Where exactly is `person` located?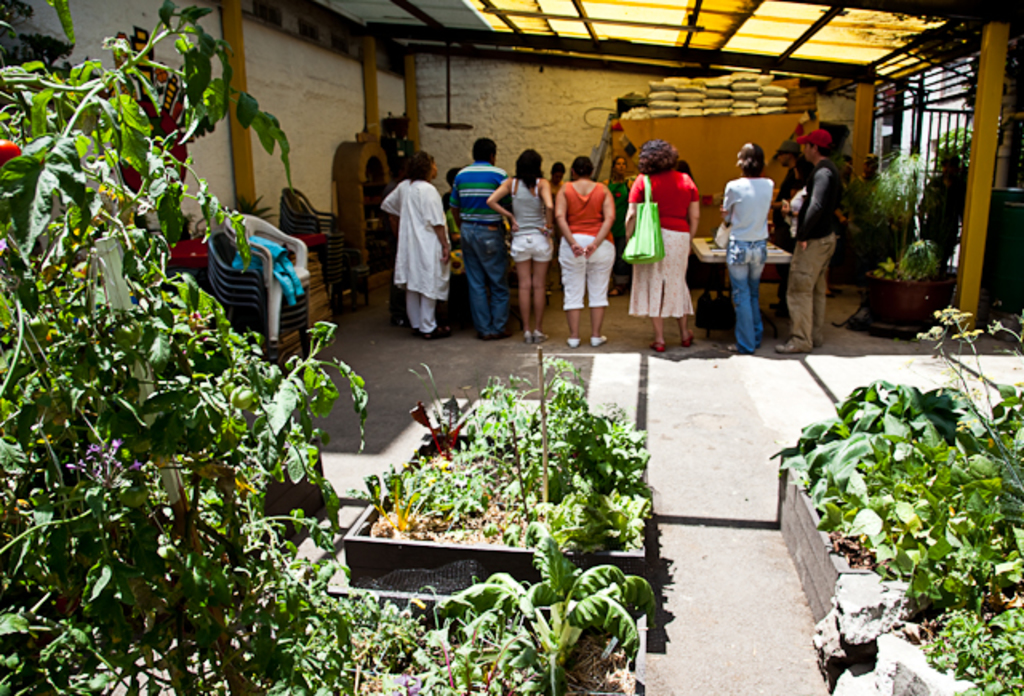
Its bounding box is BBox(550, 144, 622, 336).
